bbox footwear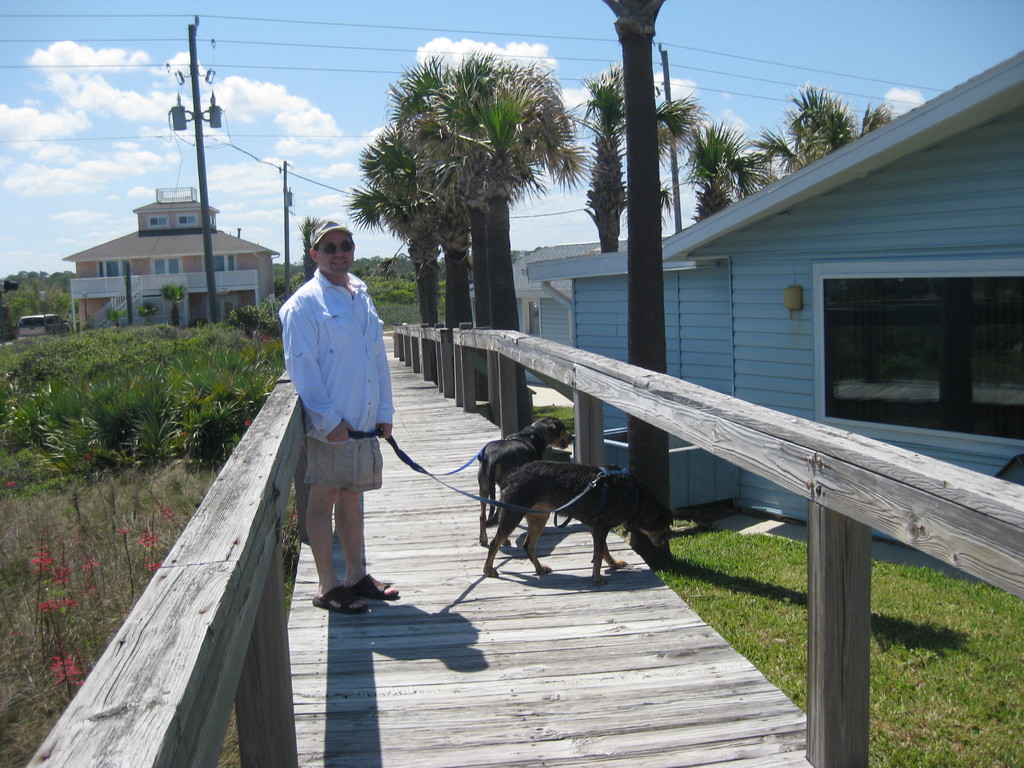
[357,573,408,605]
